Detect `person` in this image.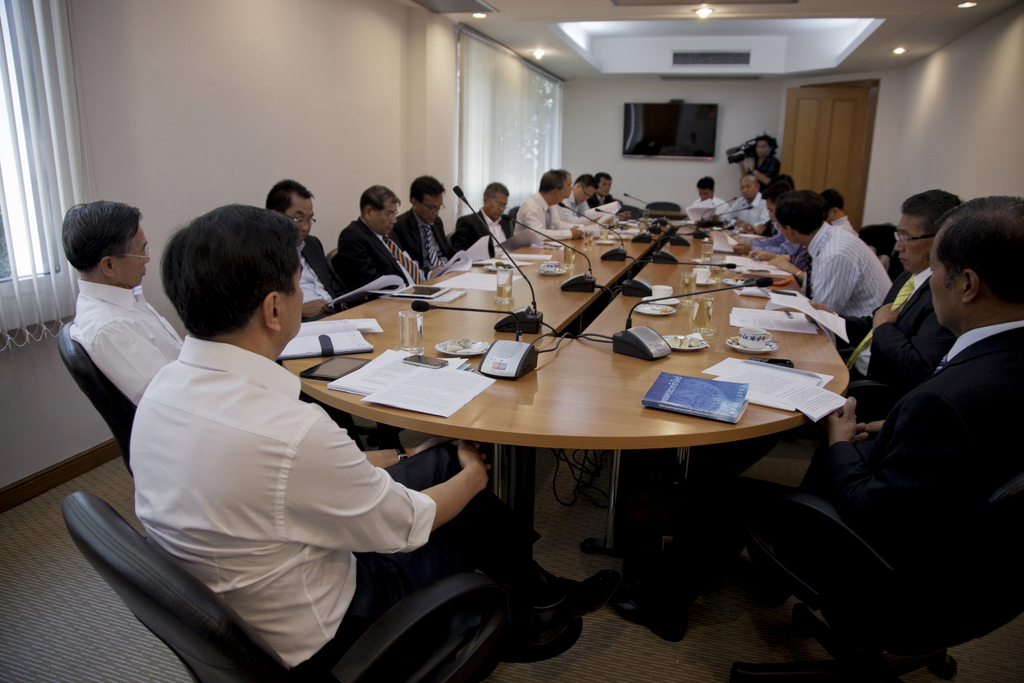
Detection: [845,188,966,422].
